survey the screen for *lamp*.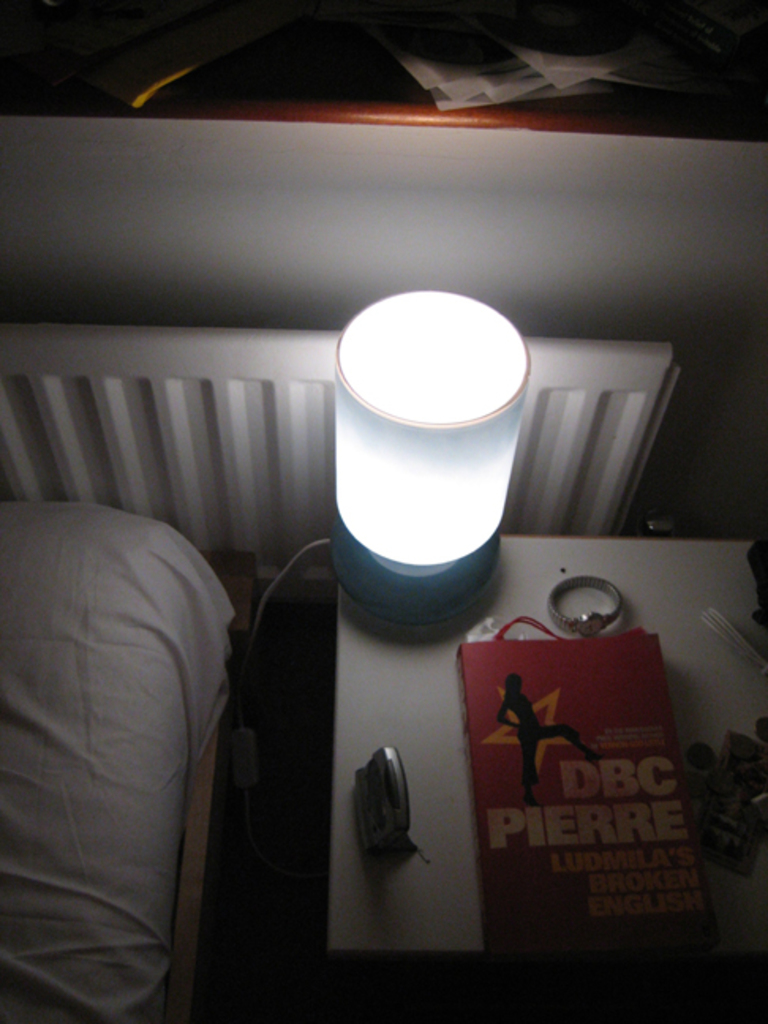
Survey found: x1=243 y1=291 x2=528 y2=687.
